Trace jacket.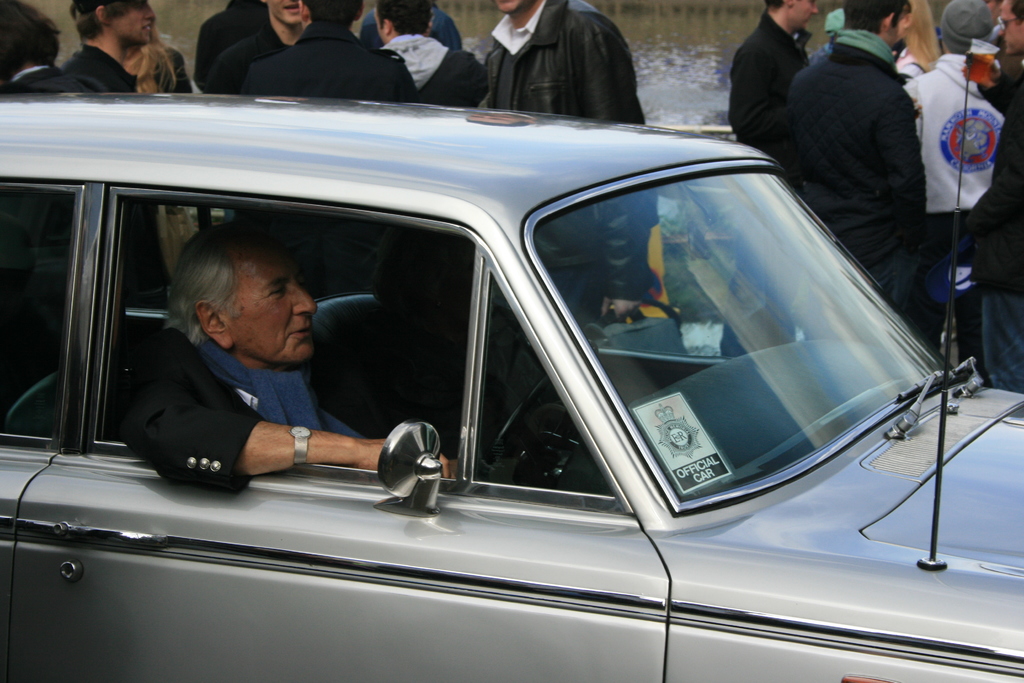
Traced to bbox=[0, 62, 110, 98].
